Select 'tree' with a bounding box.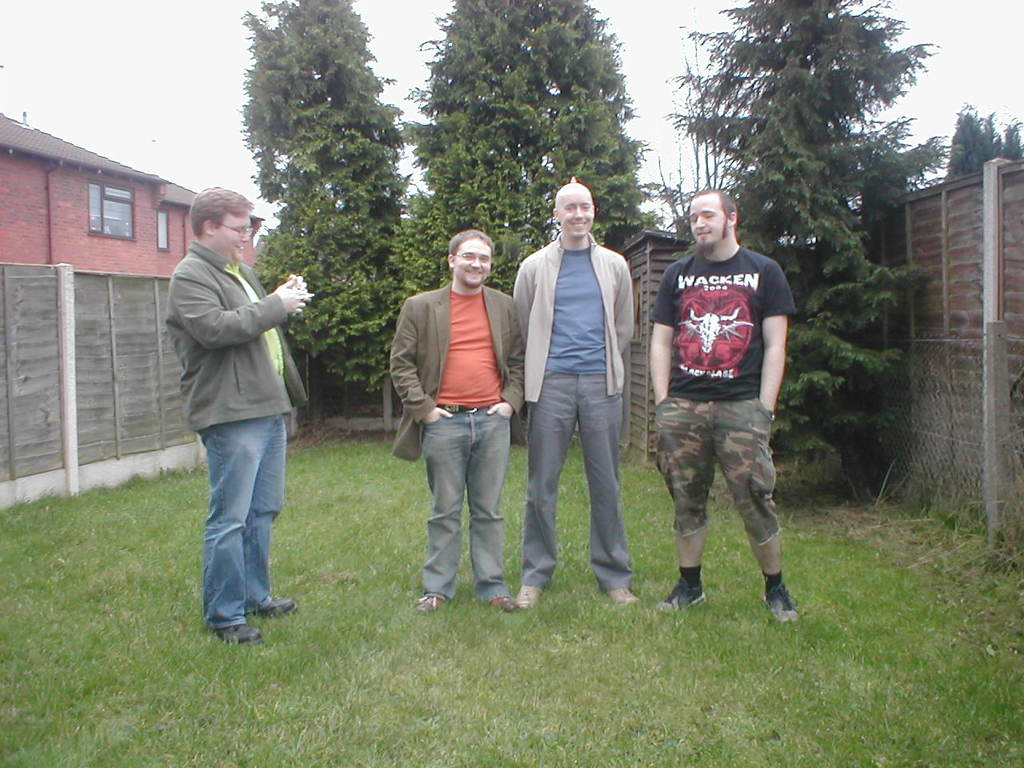
box(406, 0, 652, 424).
